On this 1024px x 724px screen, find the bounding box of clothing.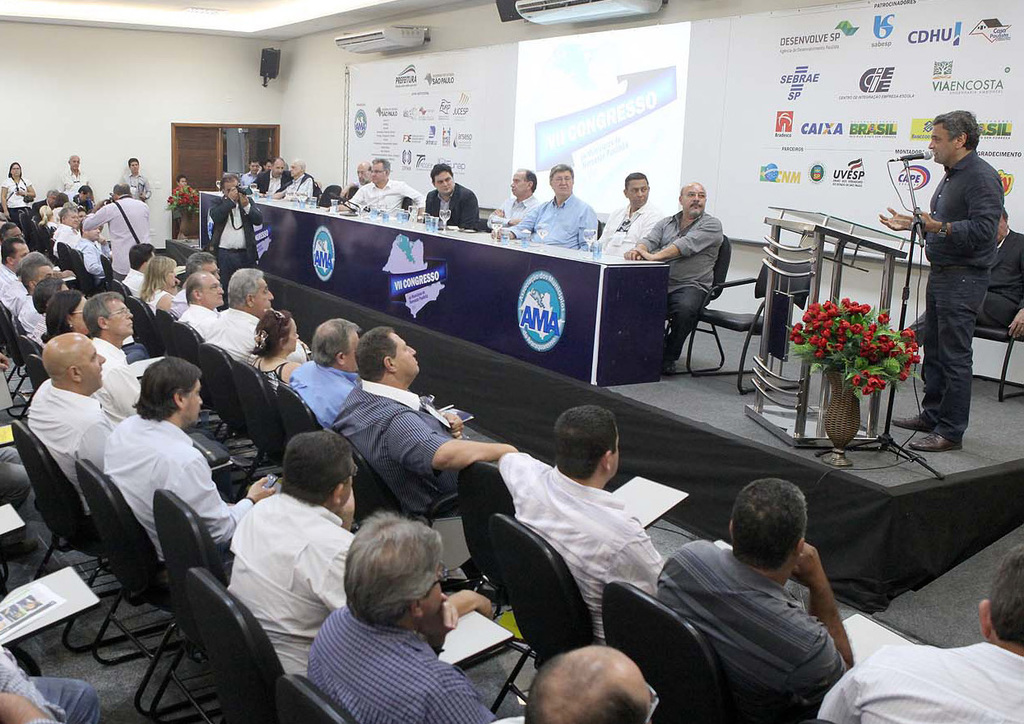
Bounding box: [150,288,178,312].
